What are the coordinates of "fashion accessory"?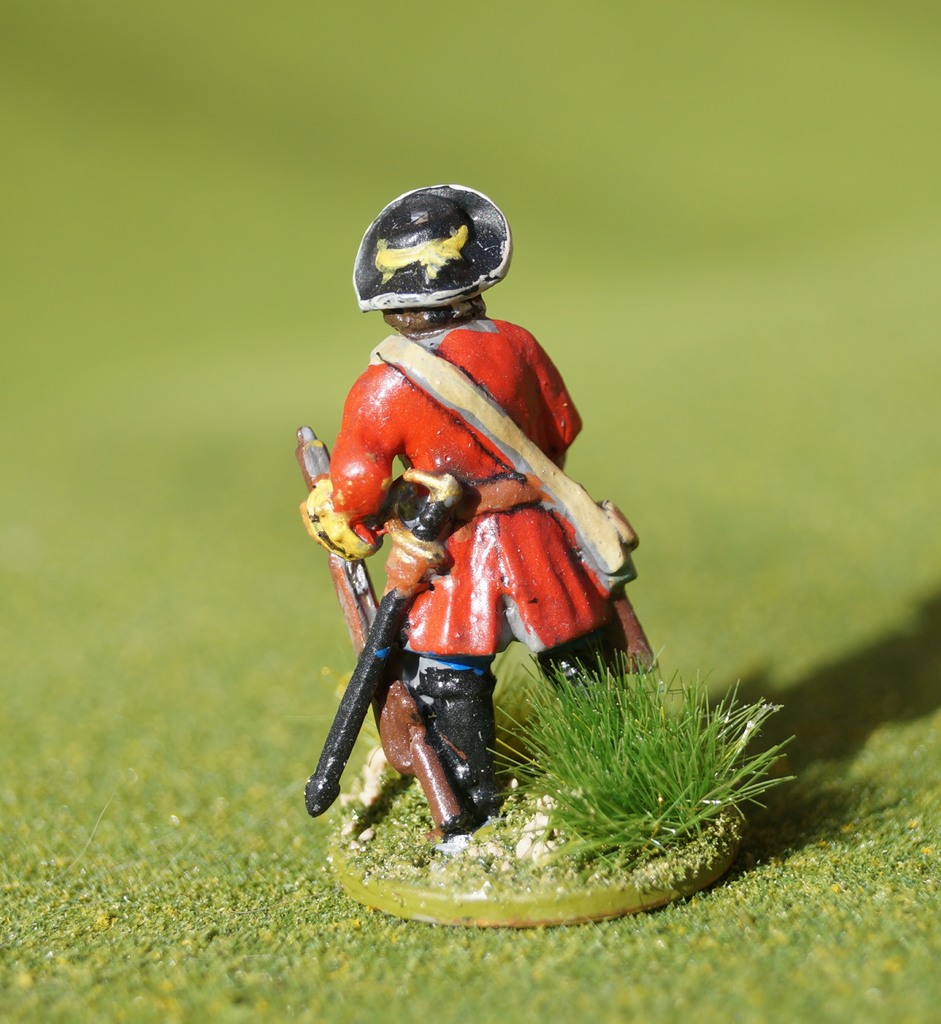
{"left": 537, "top": 617, "right": 631, "bottom": 687}.
